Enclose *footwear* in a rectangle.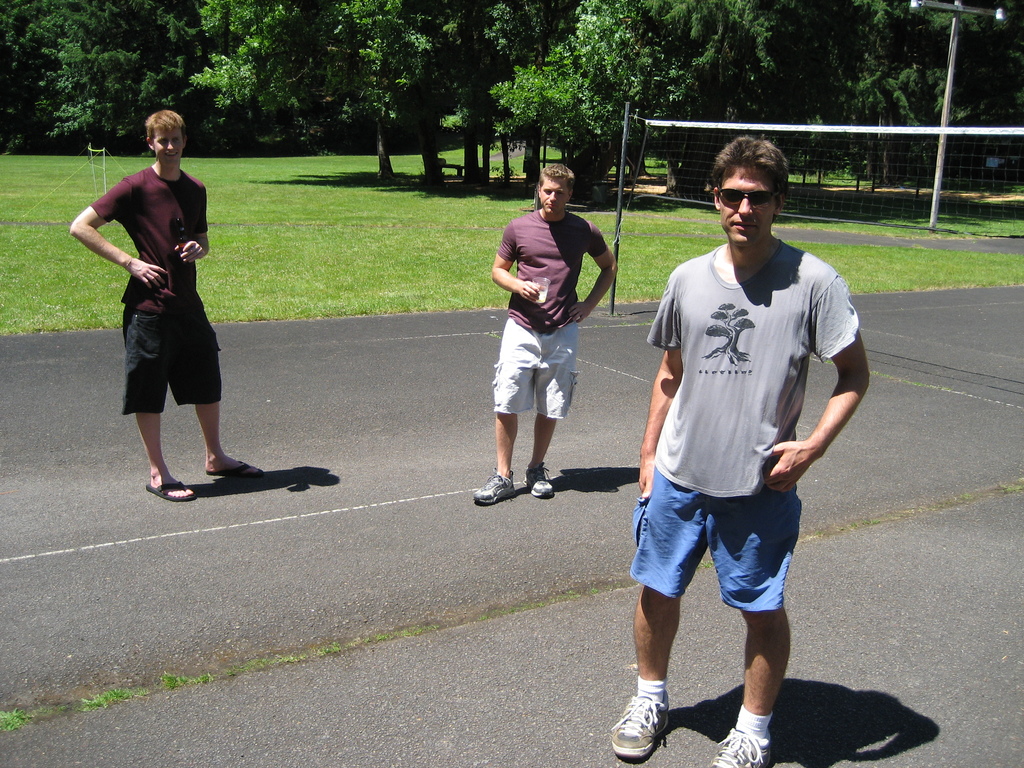
select_region(200, 452, 261, 478).
